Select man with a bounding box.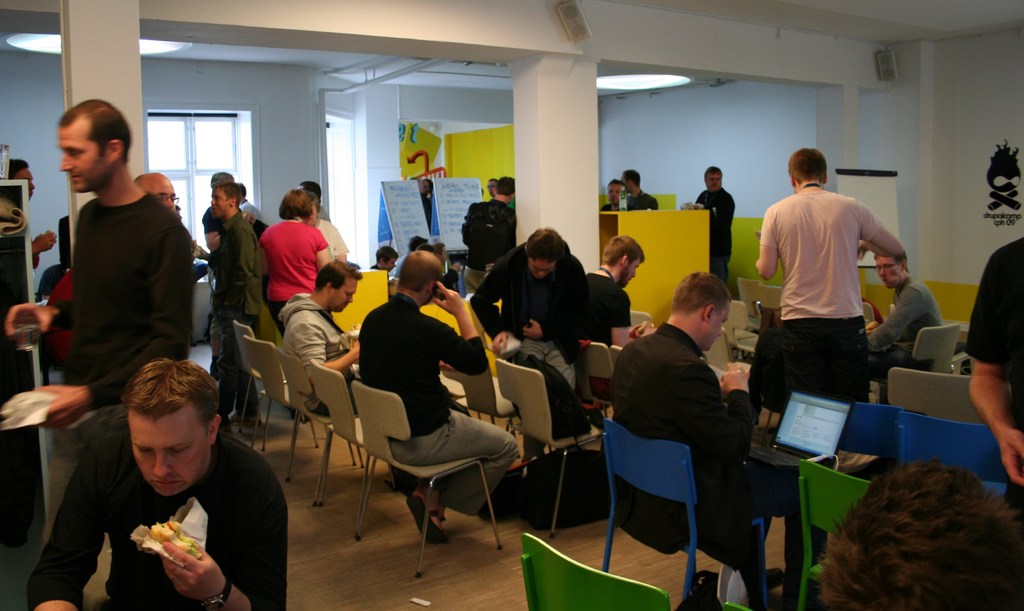
(left=585, top=226, right=650, bottom=436).
